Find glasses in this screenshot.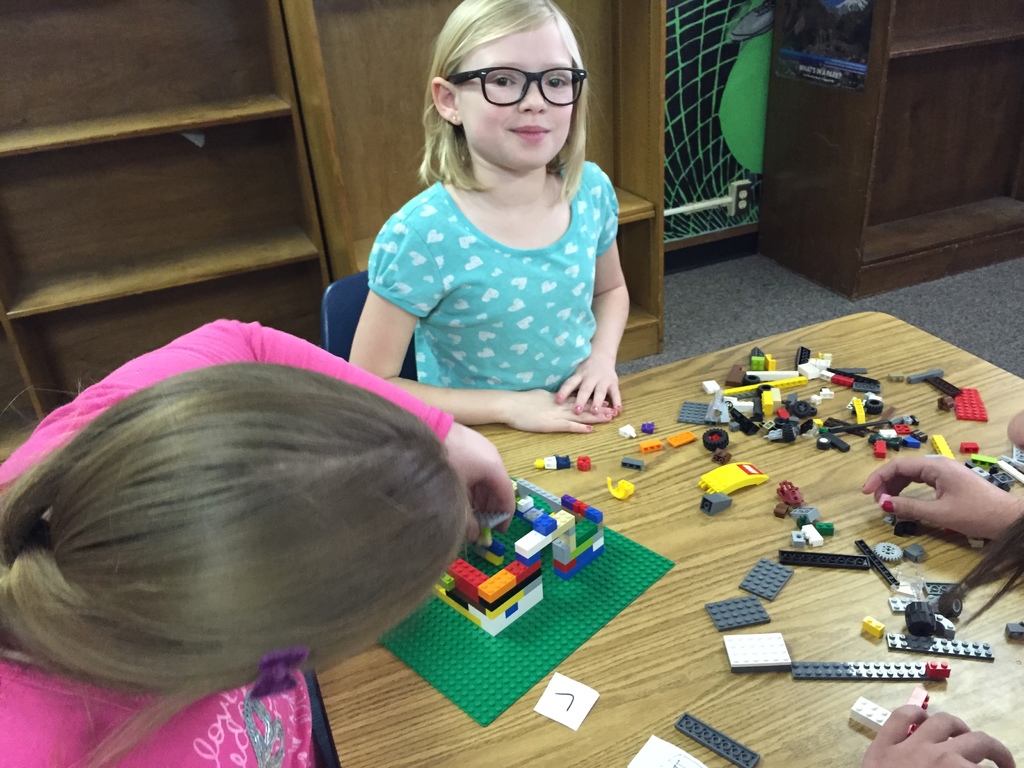
The bounding box for glasses is detection(445, 70, 588, 114).
